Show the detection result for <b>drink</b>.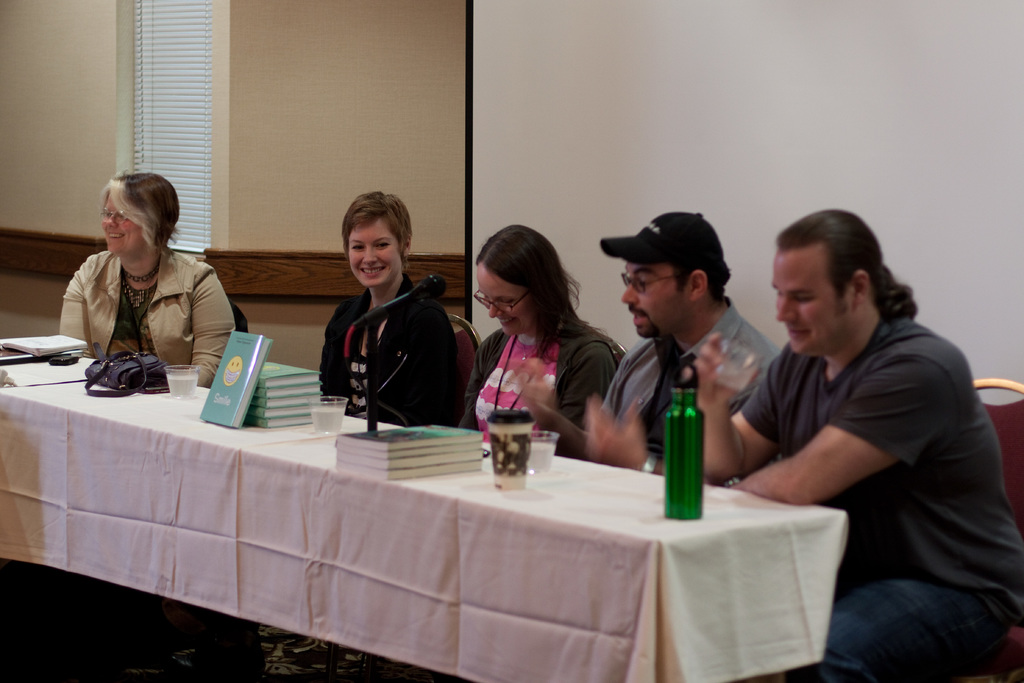
bbox=[170, 378, 197, 402].
